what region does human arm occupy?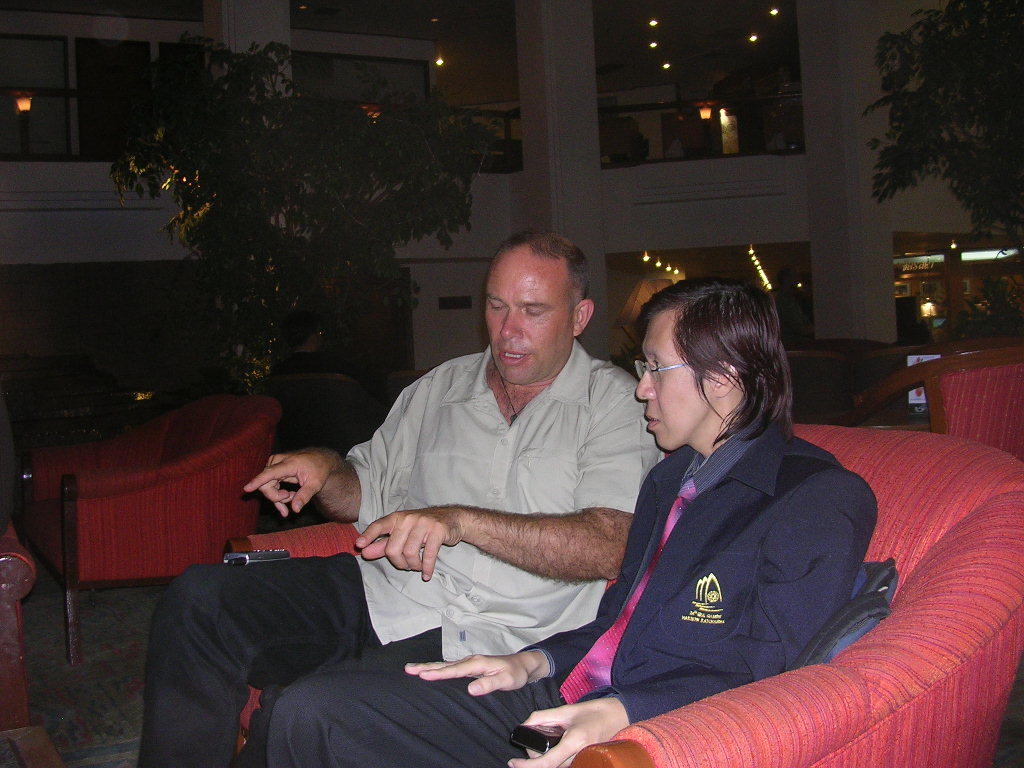
[400, 458, 676, 700].
